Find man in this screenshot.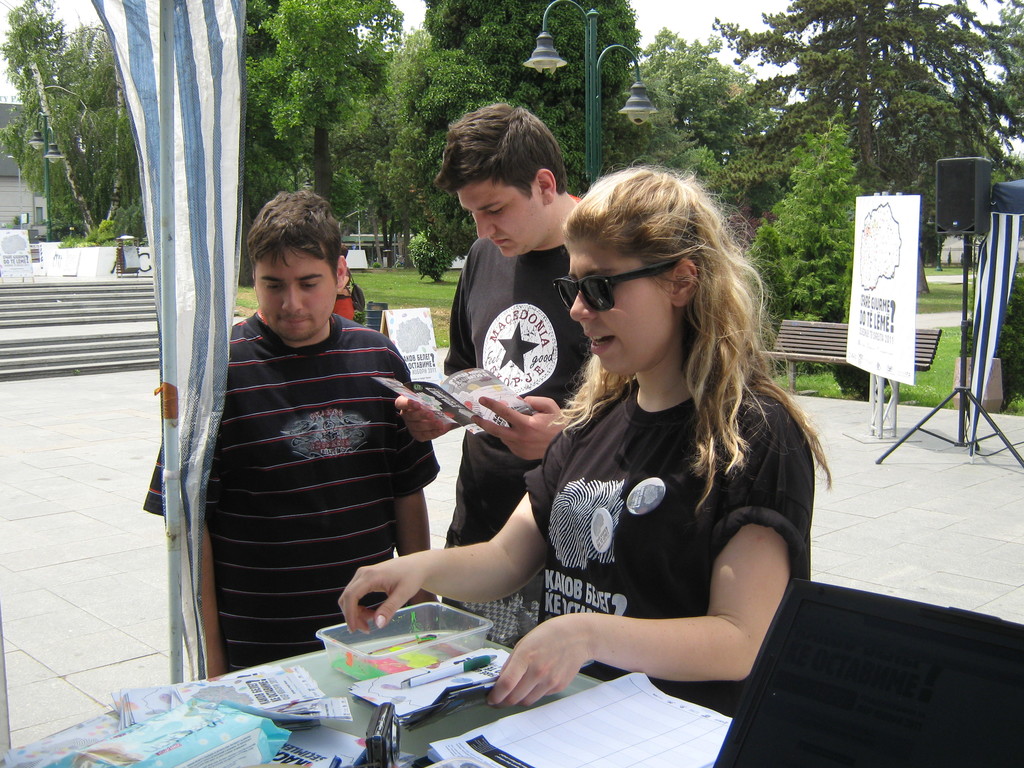
The bounding box for man is 394,98,607,653.
